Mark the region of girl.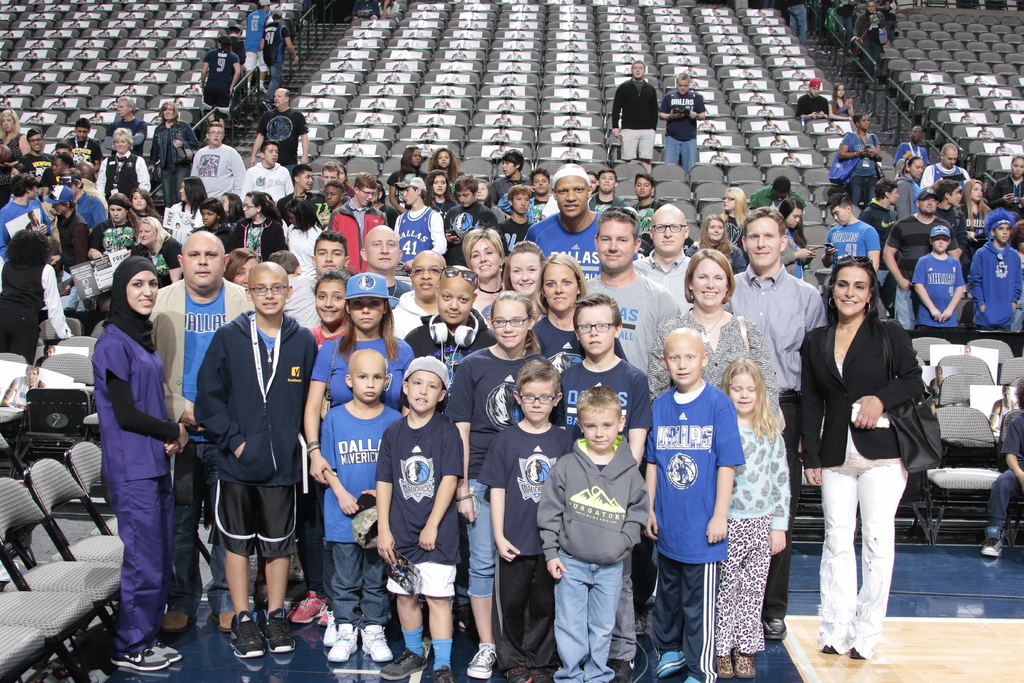
Region: [446, 291, 541, 679].
